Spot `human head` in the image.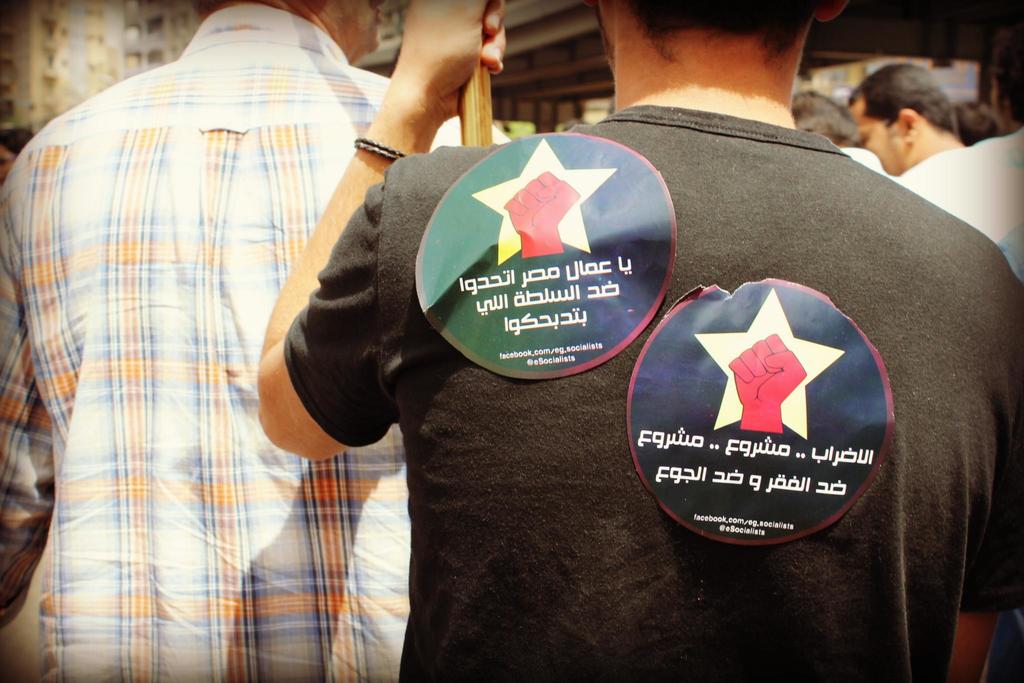
`human head` found at bbox(850, 61, 963, 172).
